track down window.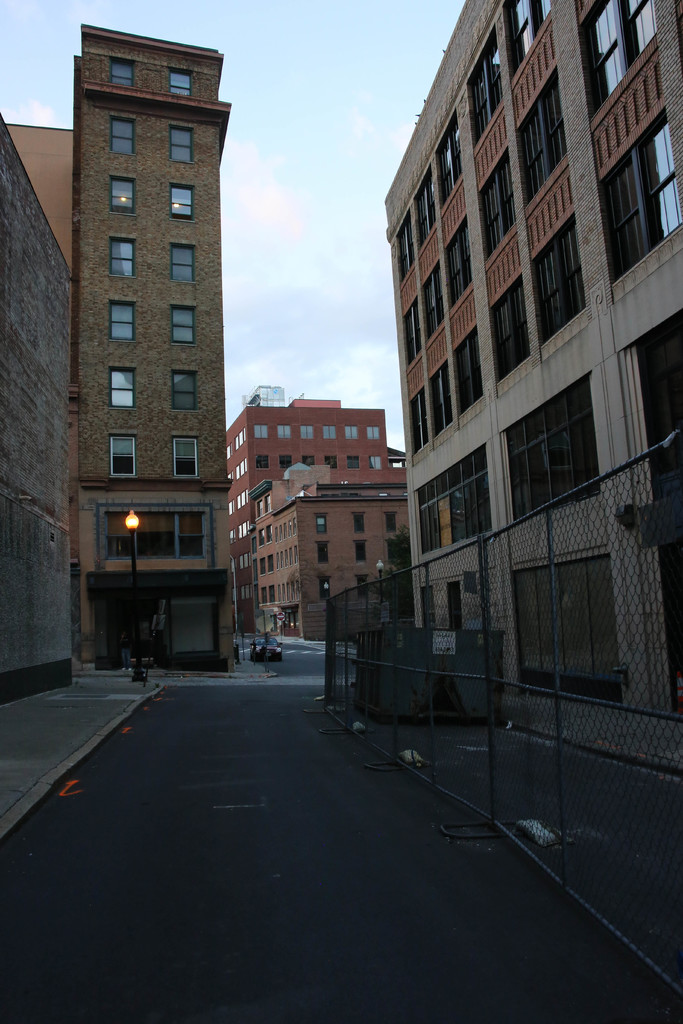
Tracked to <box>442,224,470,308</box>.
